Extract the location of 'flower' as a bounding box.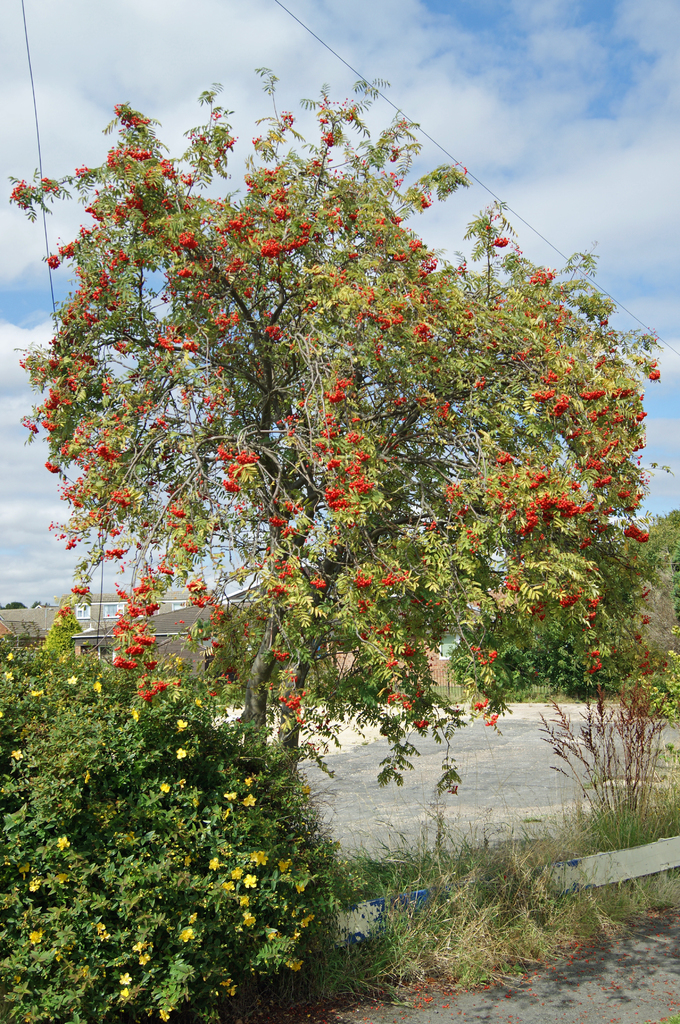
bbox=[220, 807, 231, 817].
